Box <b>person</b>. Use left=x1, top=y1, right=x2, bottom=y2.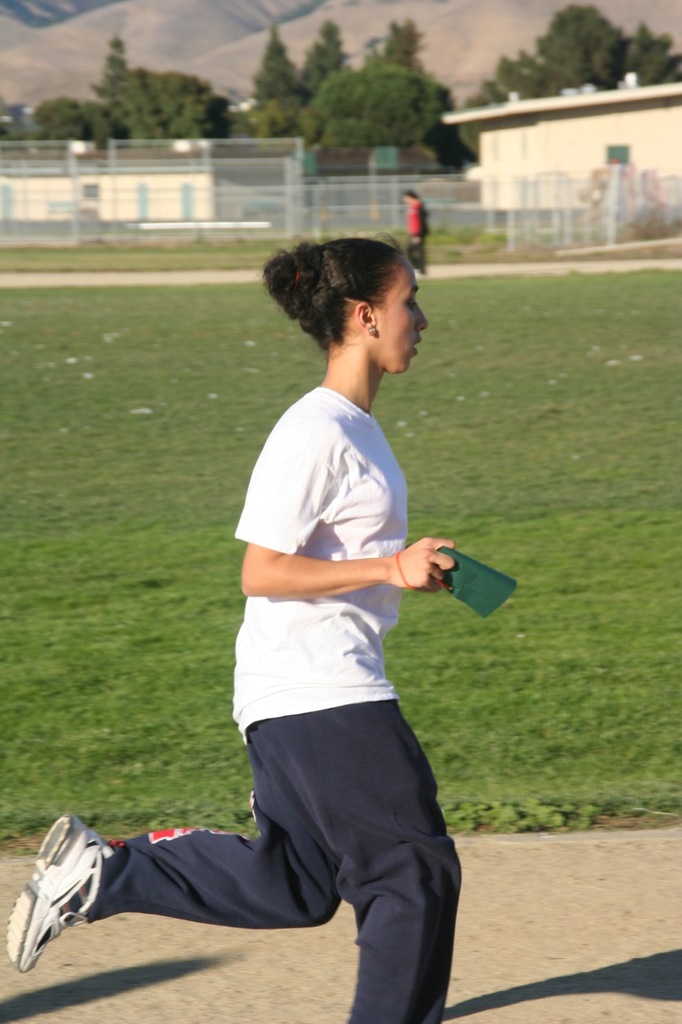
left=407, top=189, right=428, bottom=271.
